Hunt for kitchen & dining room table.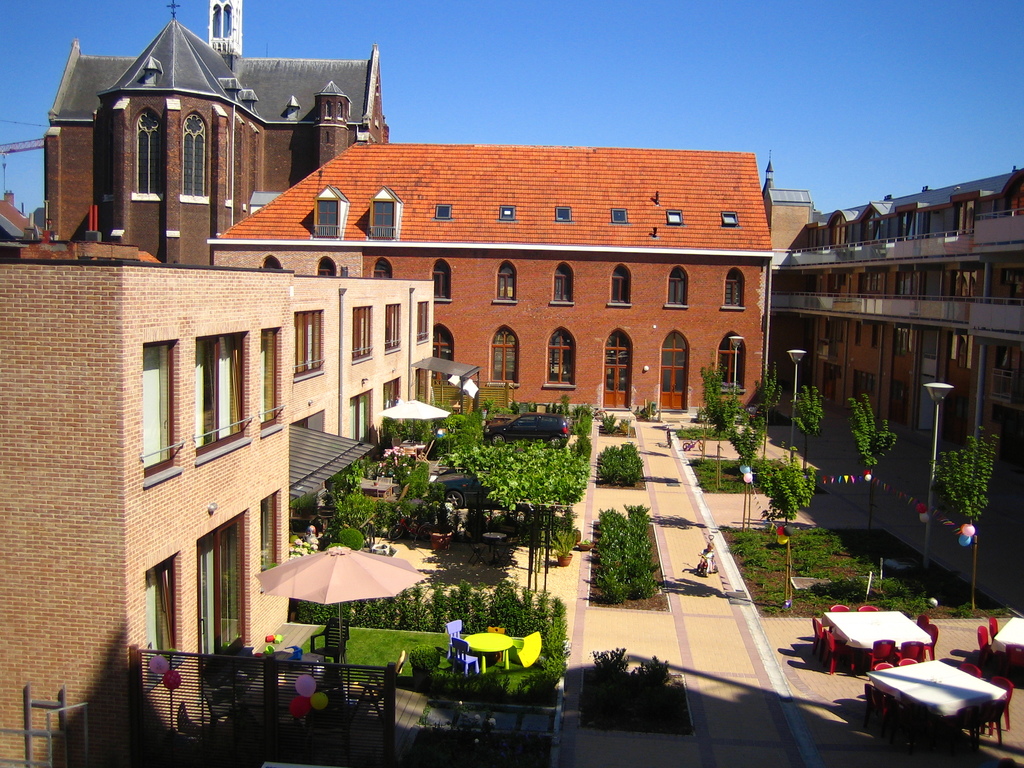
Hunted down at <bbox>860, 646, 1019, 748</bbox>.
